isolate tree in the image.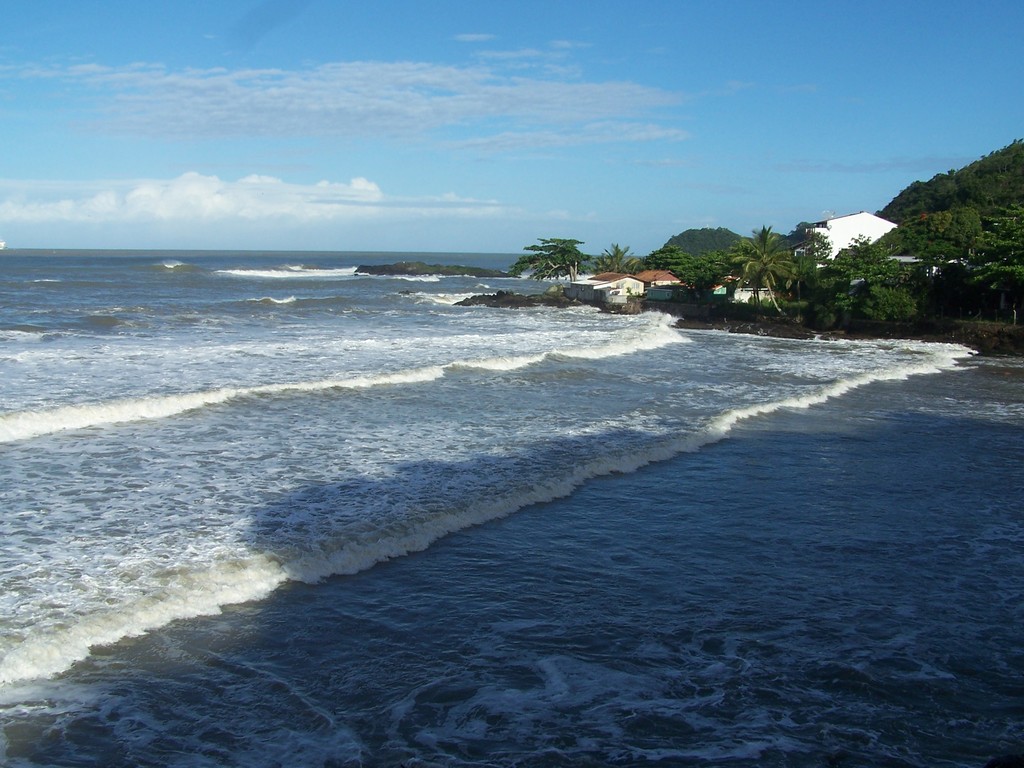
Isolated region: 672, 250, 732, 294.
